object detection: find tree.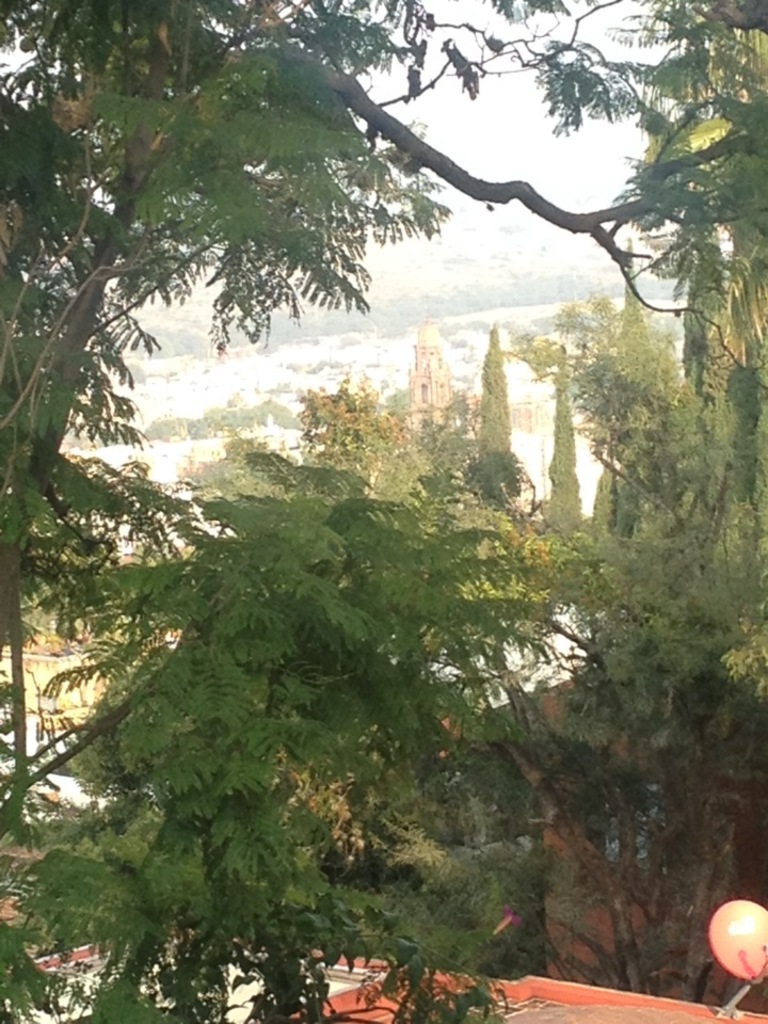
535/341/598/530.
